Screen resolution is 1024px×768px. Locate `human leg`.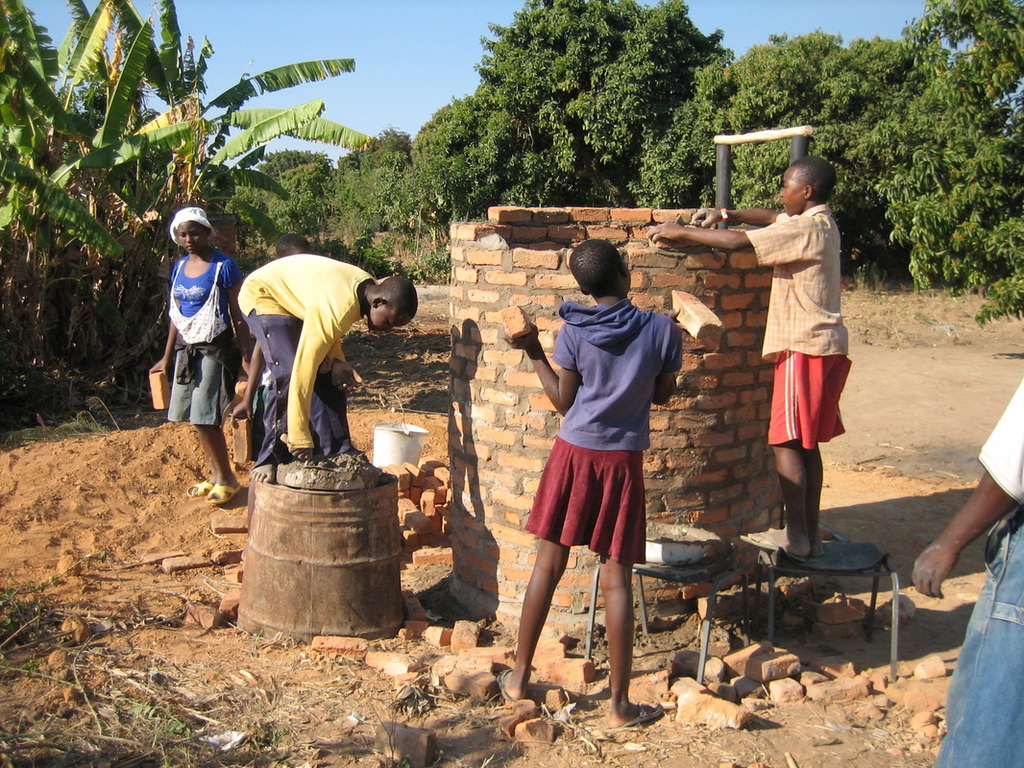
496,532,563,705.
